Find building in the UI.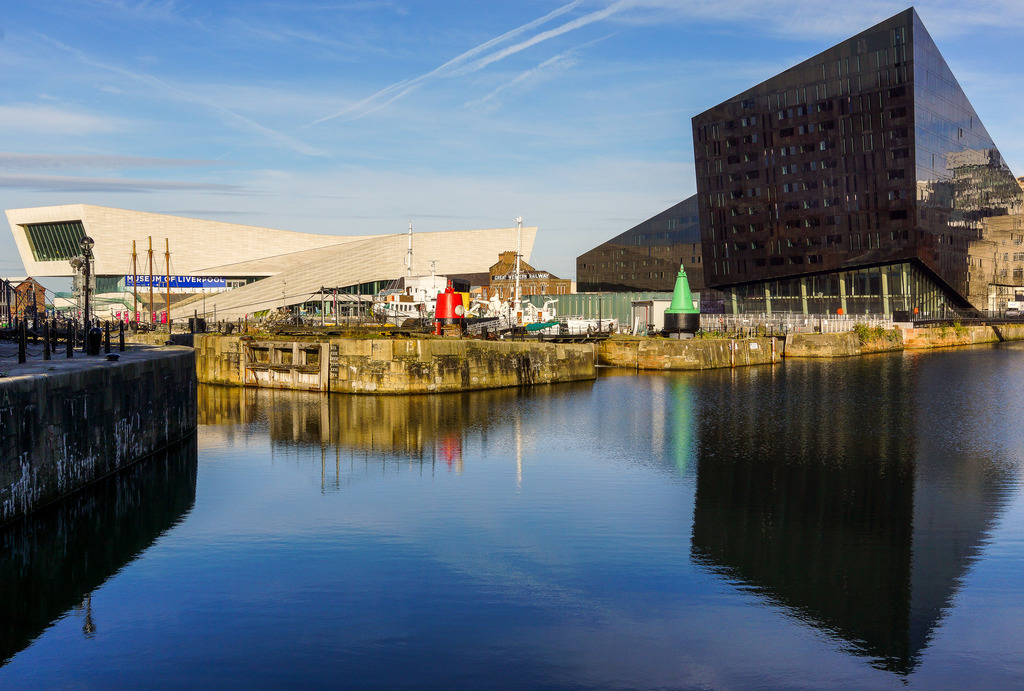
UI element at pyautogui.locateOnScreen(578, 7, 1023, 323).
